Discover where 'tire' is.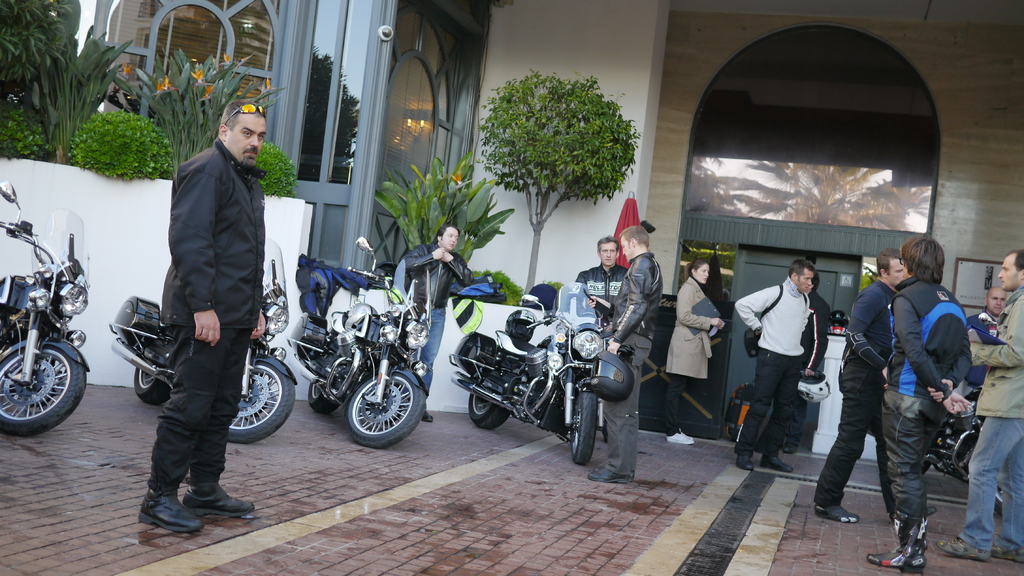
Discovered at crop(4, 323, 71, 429).
